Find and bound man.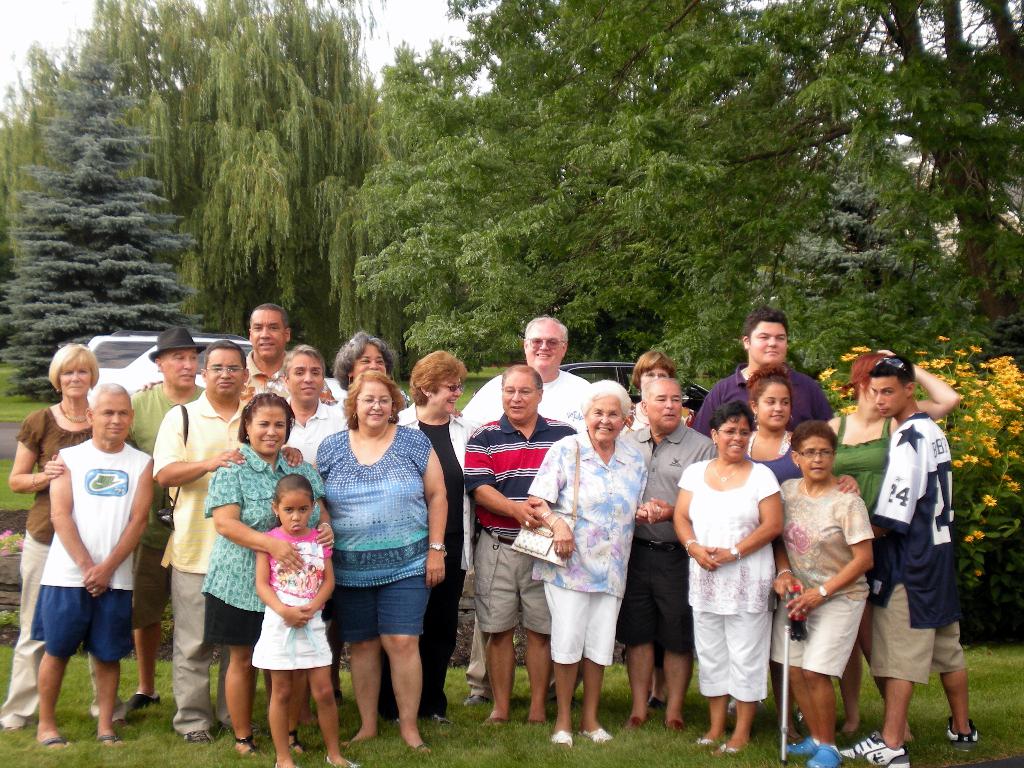
Bound: 242:302:341:413.
